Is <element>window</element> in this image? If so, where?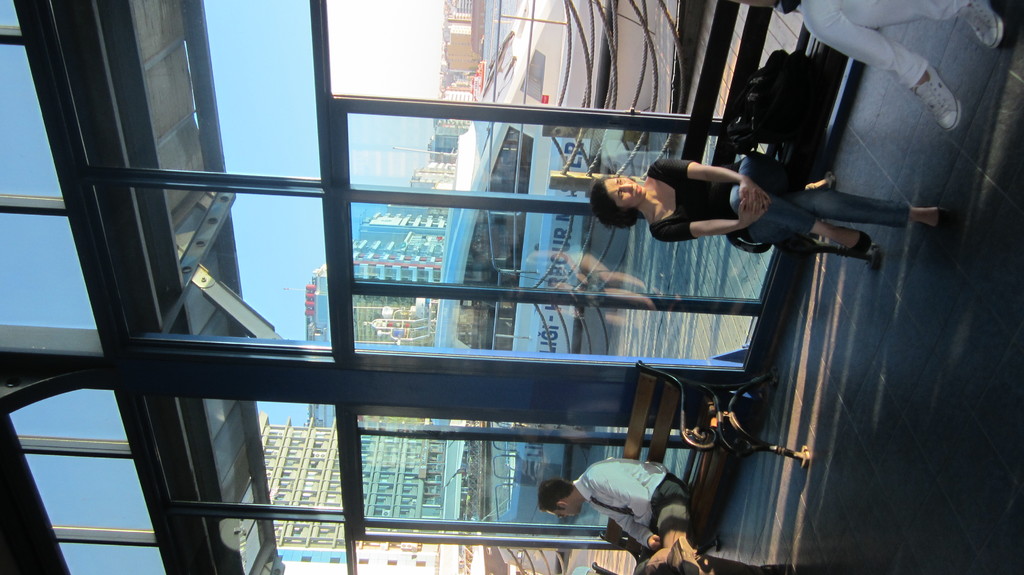
Yes, at 273, 468, 297, 483.
